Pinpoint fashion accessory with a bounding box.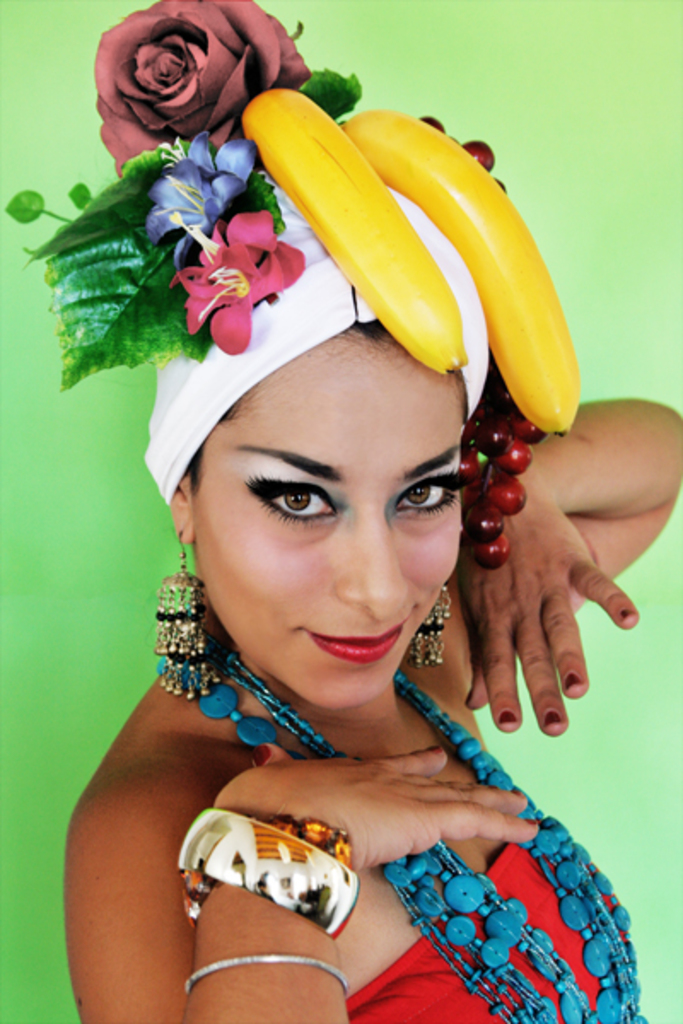
[184, 956, 355, 992].
